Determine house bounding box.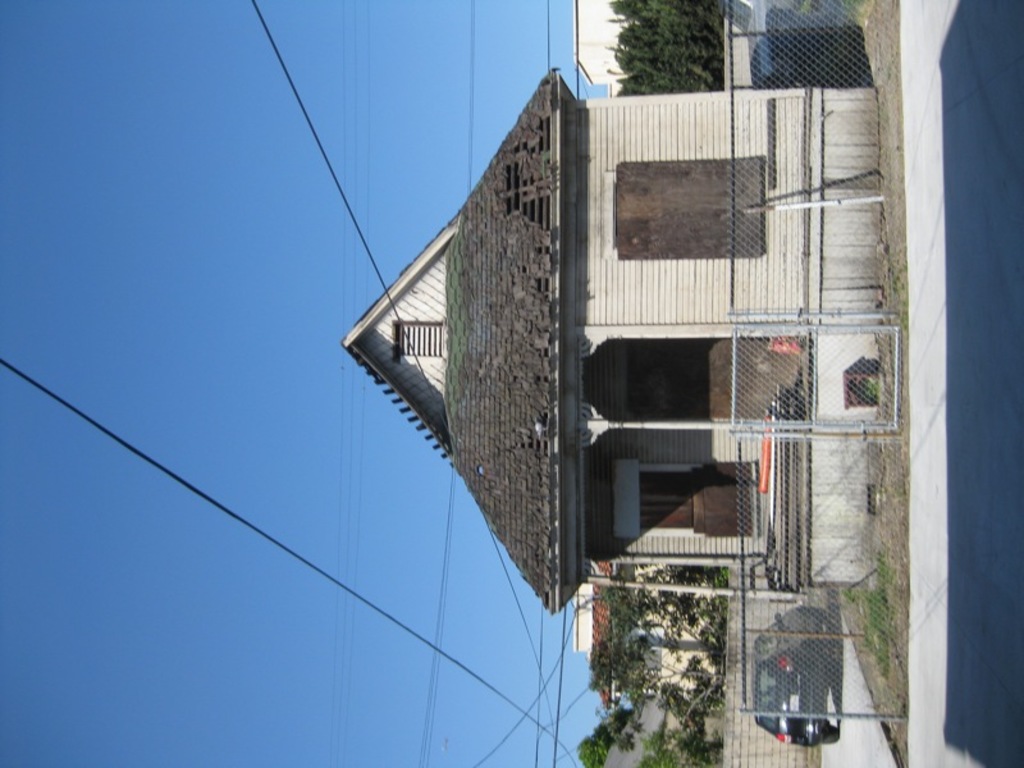
Determined: x1=338, y1=63, x2=886, y2=616.
